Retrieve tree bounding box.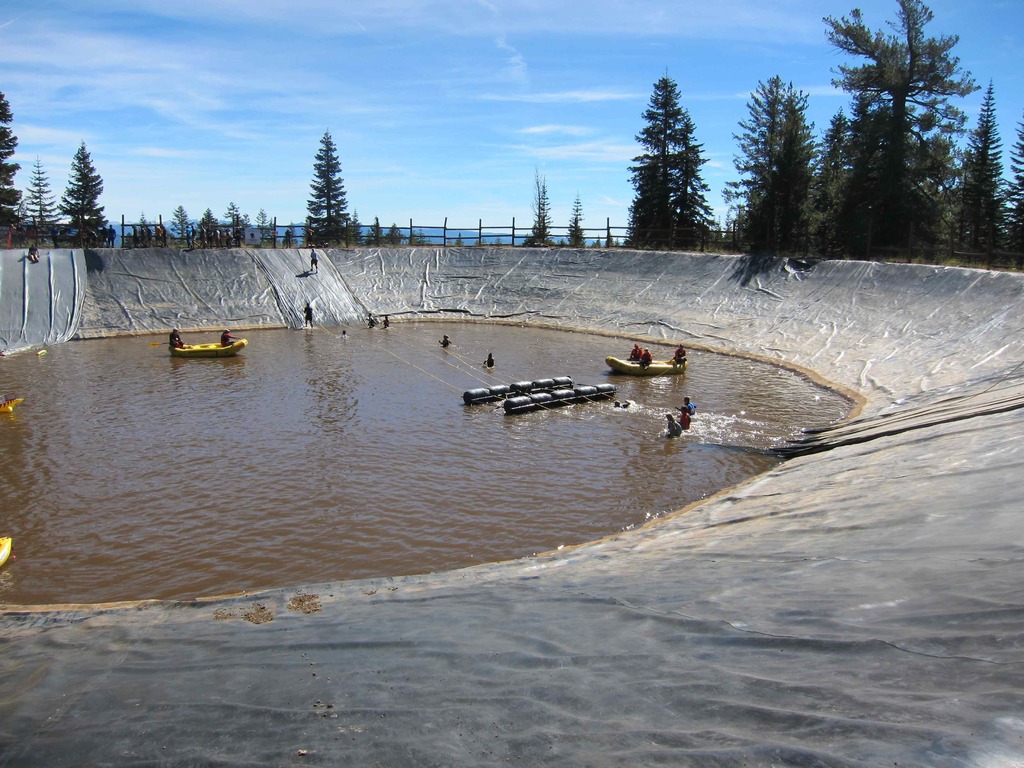
Bounding box: locate(221, 197, 247, 246).
